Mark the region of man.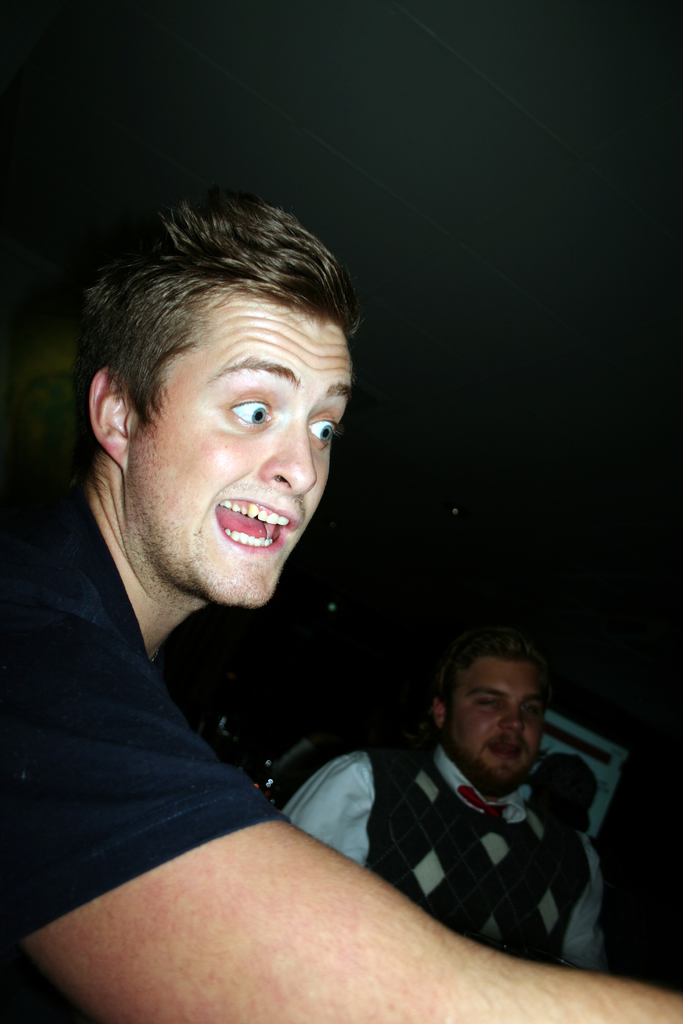
Region: [270,618,636,977].
